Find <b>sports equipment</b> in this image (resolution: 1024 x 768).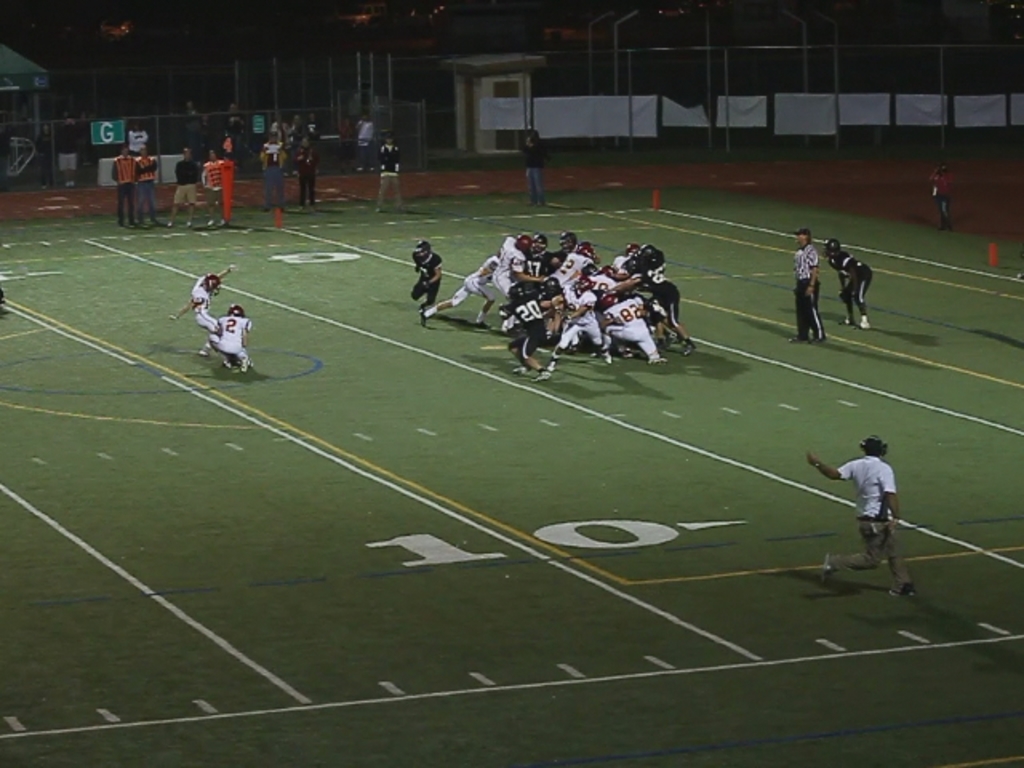
locate(203, 274, 221, 293).
